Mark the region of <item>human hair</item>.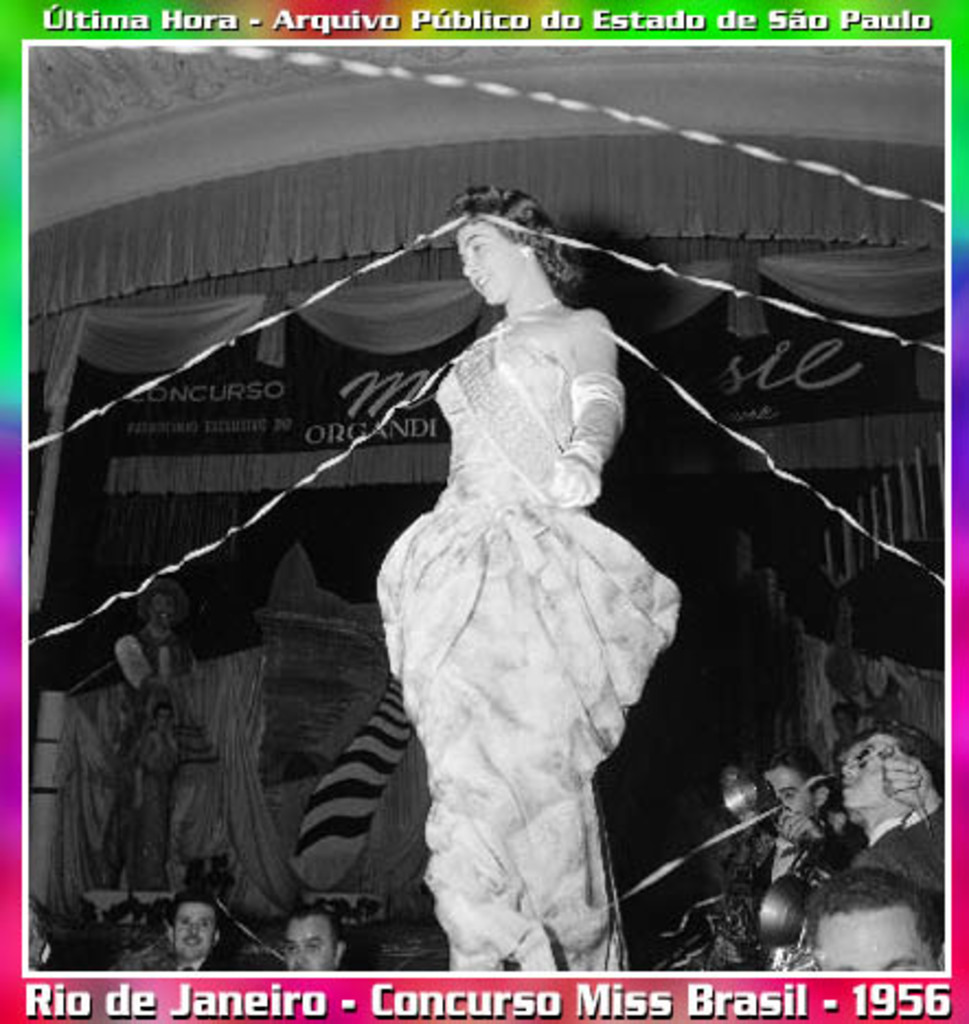
Region: 169/895/213/914.
